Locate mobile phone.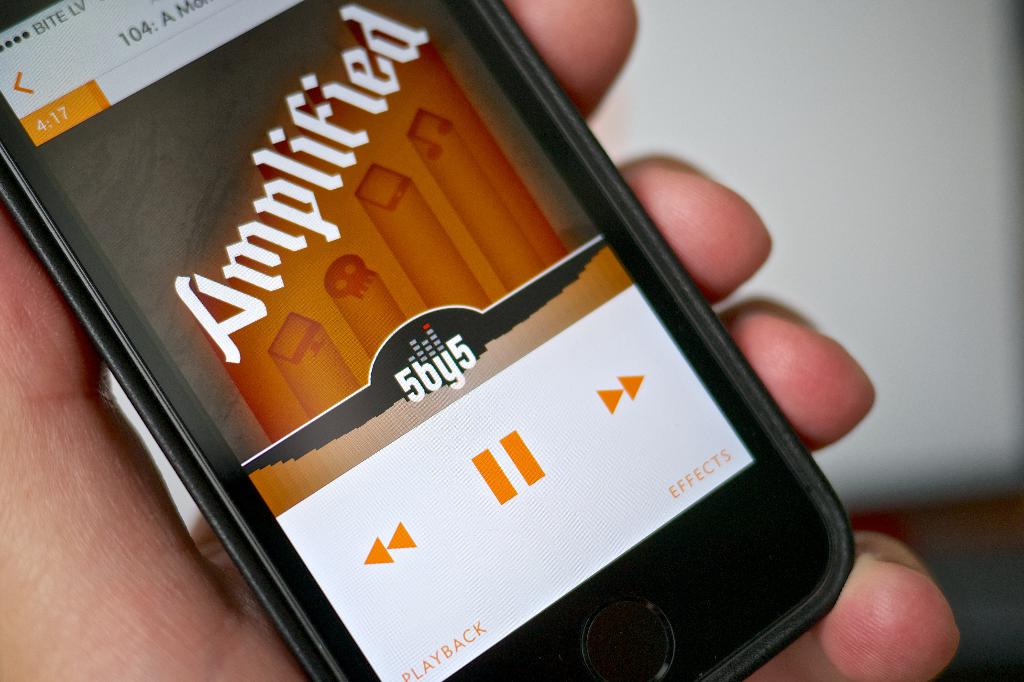
Bounding box: x1=23 y1=0 x2=894 y2=681.
